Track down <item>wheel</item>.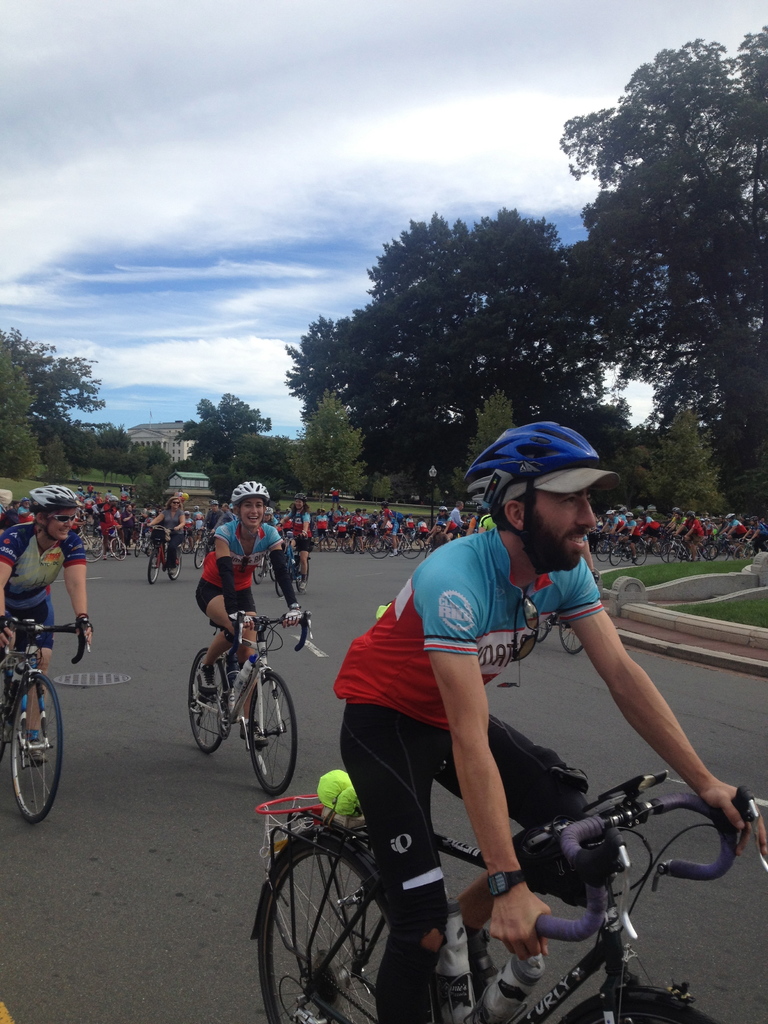
Tracked to <bbox>0, 659, 9, 767</bbox>.
